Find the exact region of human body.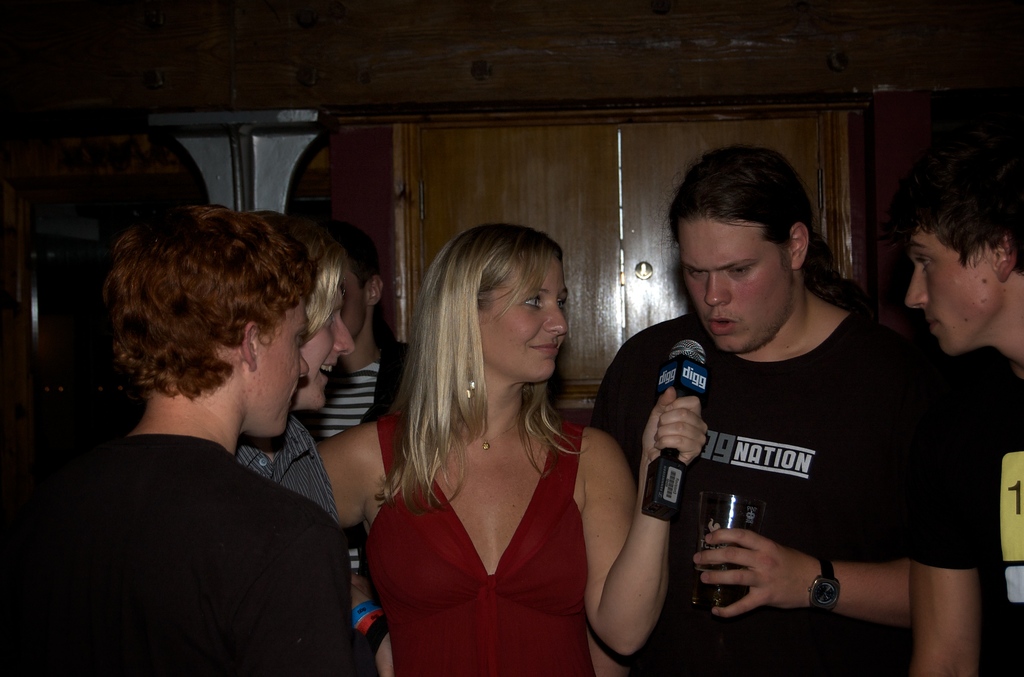
Exact region: [313,224,707,676].
